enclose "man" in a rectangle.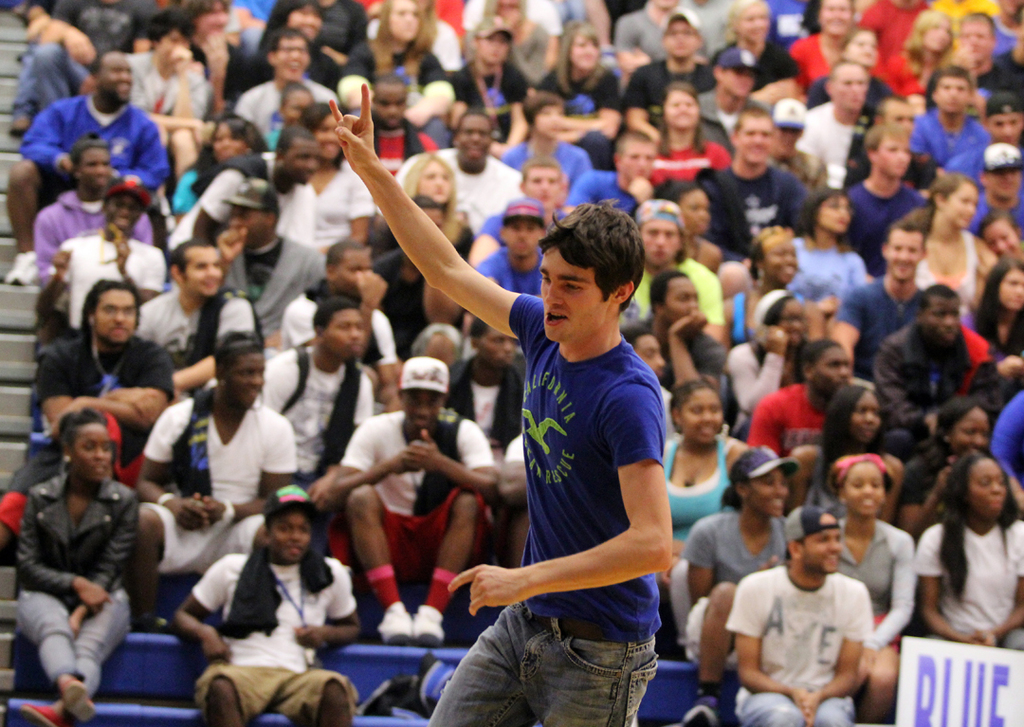
{"x1": 331, "y1": 82, "x2": 673, "y2": 726}.
